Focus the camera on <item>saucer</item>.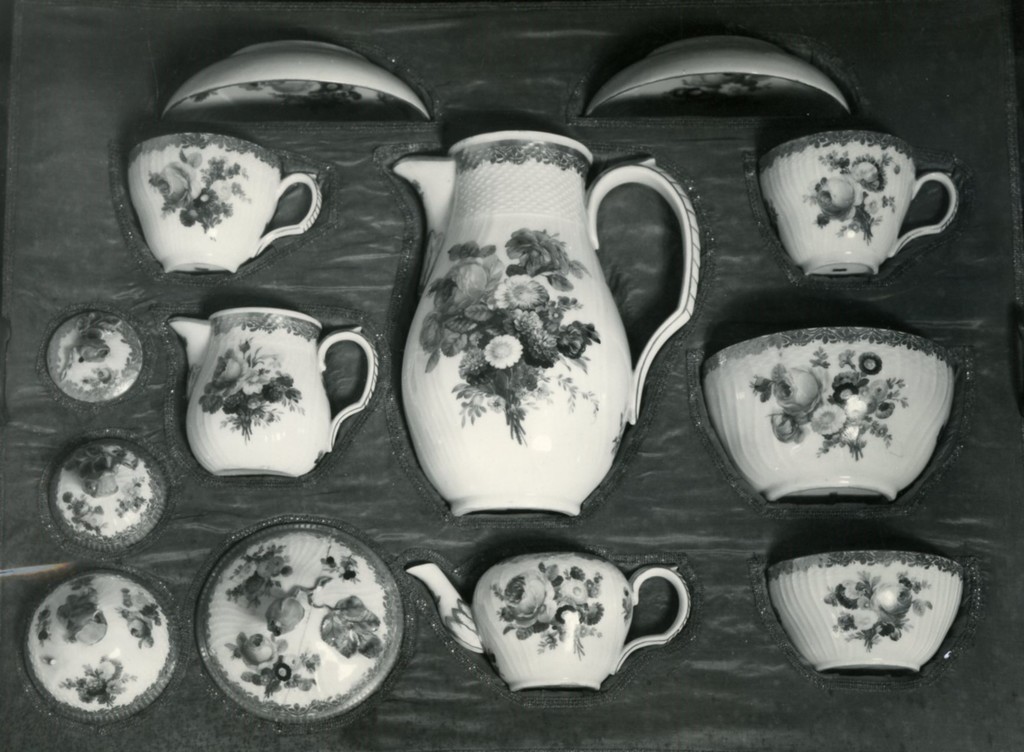
Focus region: (x1=584, y1=33, x2=851, y2=116).
